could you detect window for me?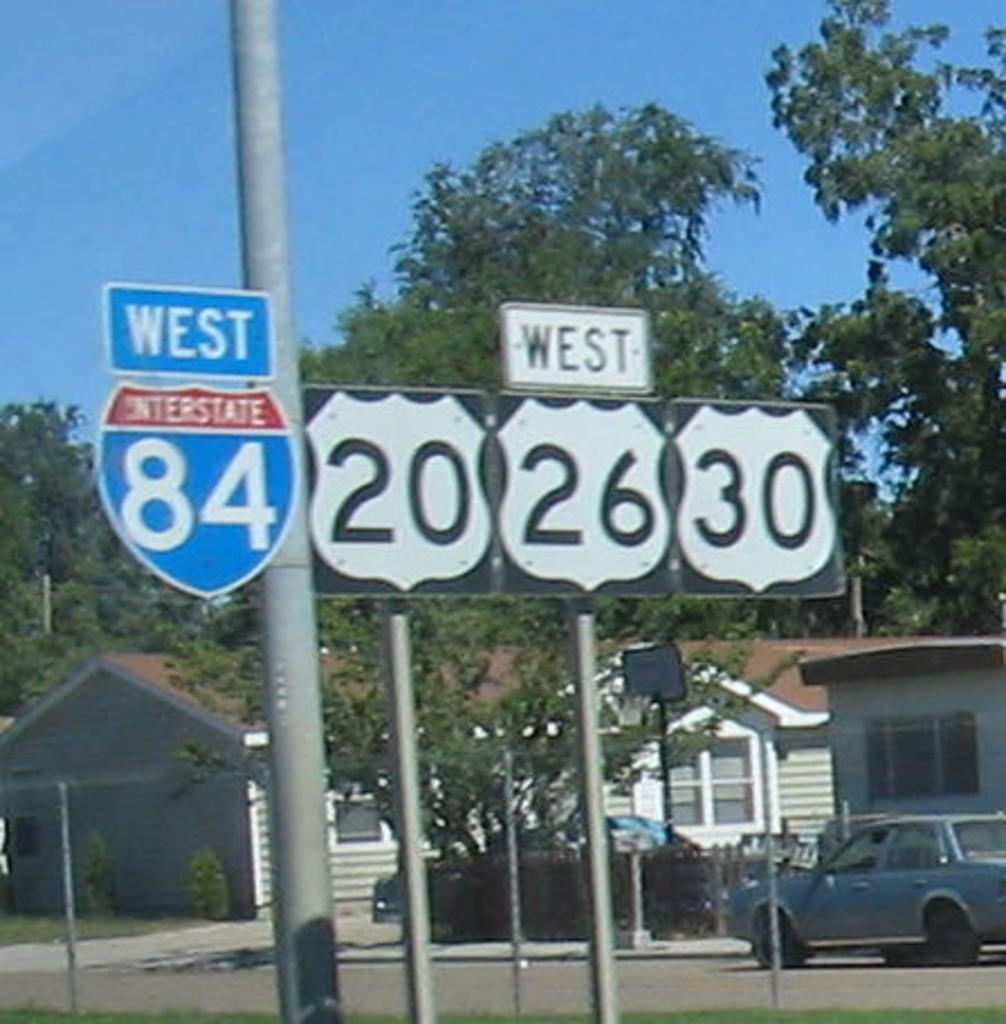
Detection result: 16/806/43/856.
